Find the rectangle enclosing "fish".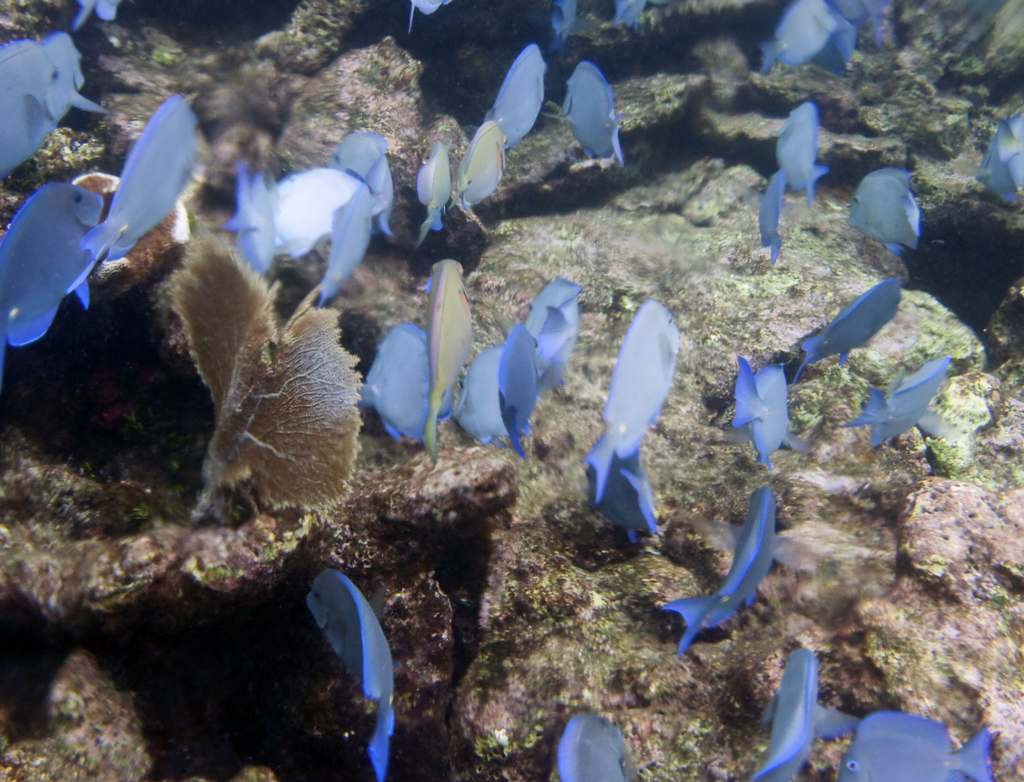
<region>0, 24, 104, 176</region>.
